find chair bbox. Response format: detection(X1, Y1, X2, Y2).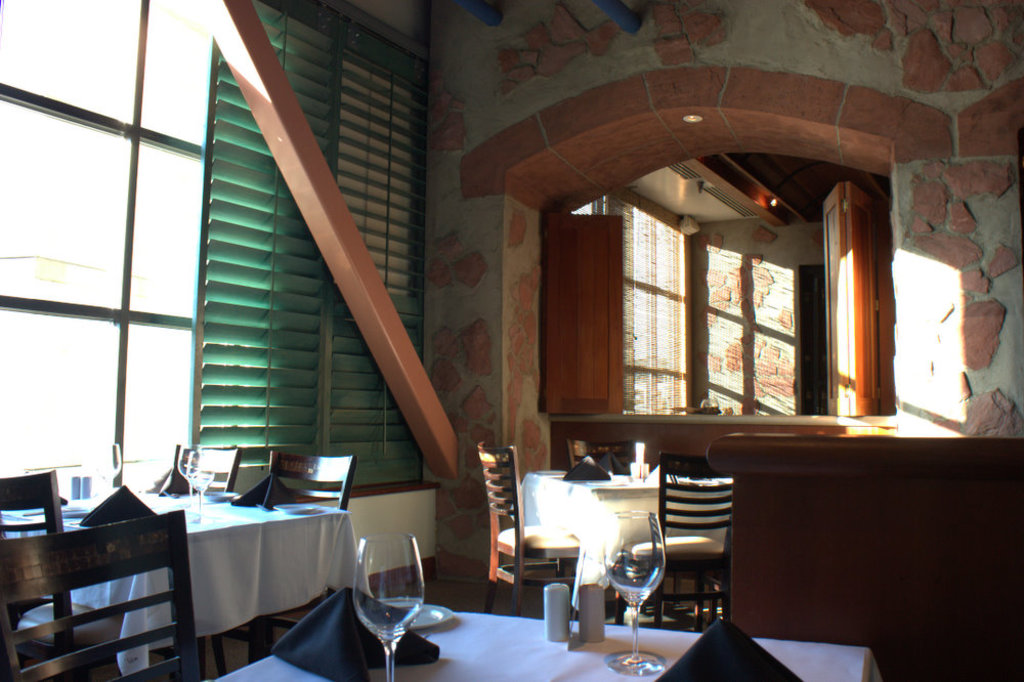
detection(621, 451, 735, 633).
